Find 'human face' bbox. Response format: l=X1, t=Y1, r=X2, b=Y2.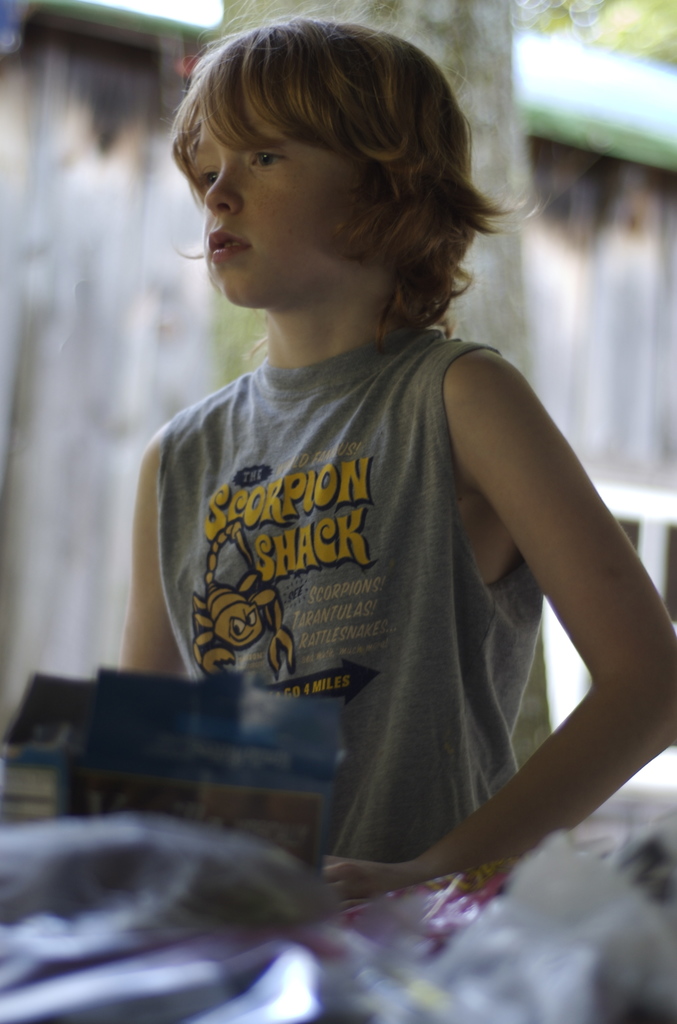
l=193, t=64, r=369, b=311.
